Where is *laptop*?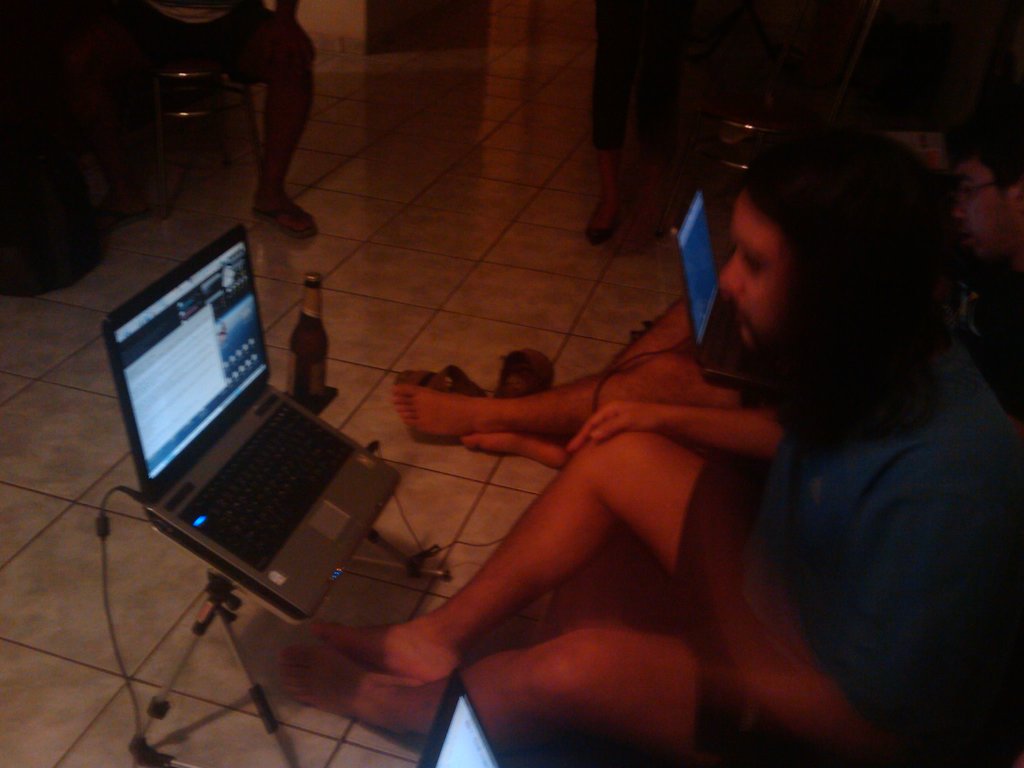
101/223/404/626.
